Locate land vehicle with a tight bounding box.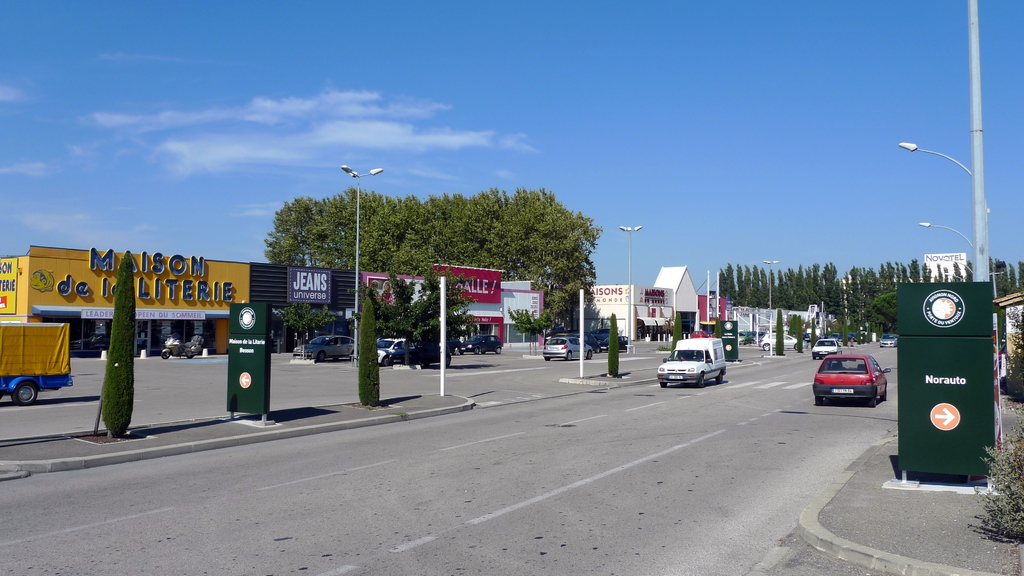
(739, 329, 752, 345).
